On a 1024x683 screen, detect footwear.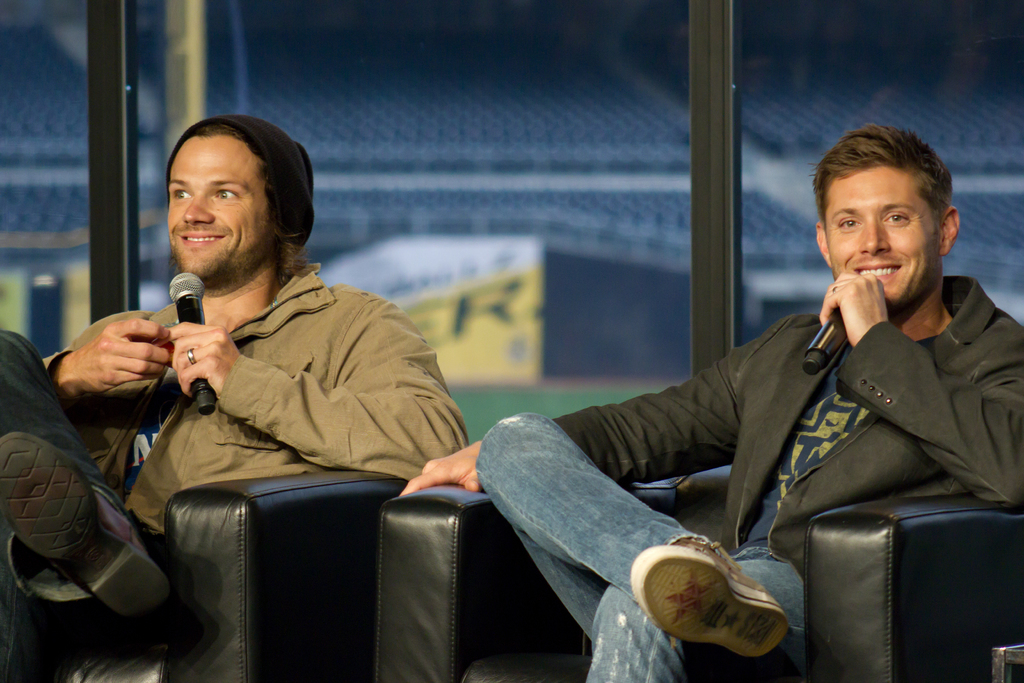
pyautogui.locateOnScreen(0, 427, 168, 634).
